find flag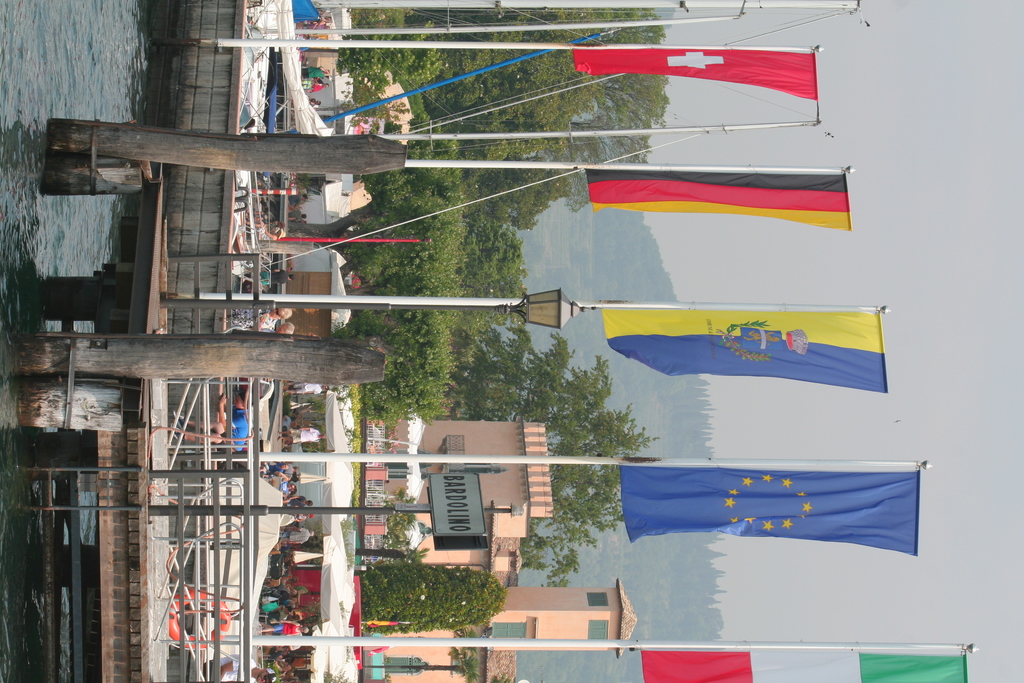
(578,42,826,101)
